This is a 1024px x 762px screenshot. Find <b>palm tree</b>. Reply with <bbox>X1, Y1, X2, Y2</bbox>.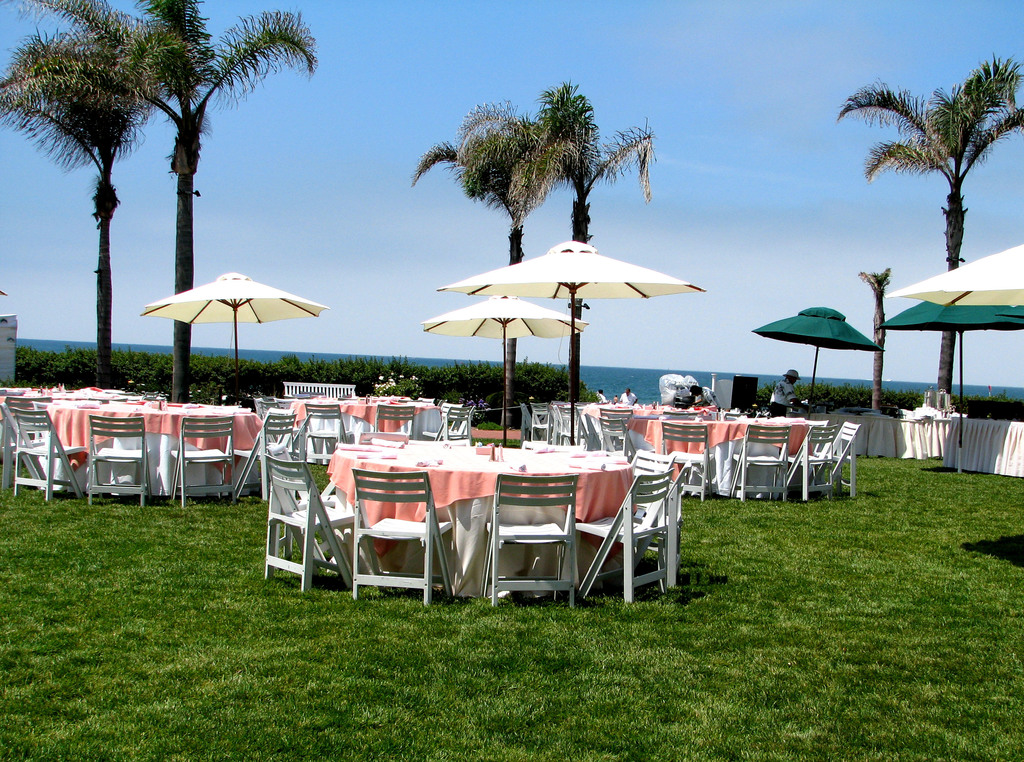
<bbox>853, 70, 993, 279</bbox>.
